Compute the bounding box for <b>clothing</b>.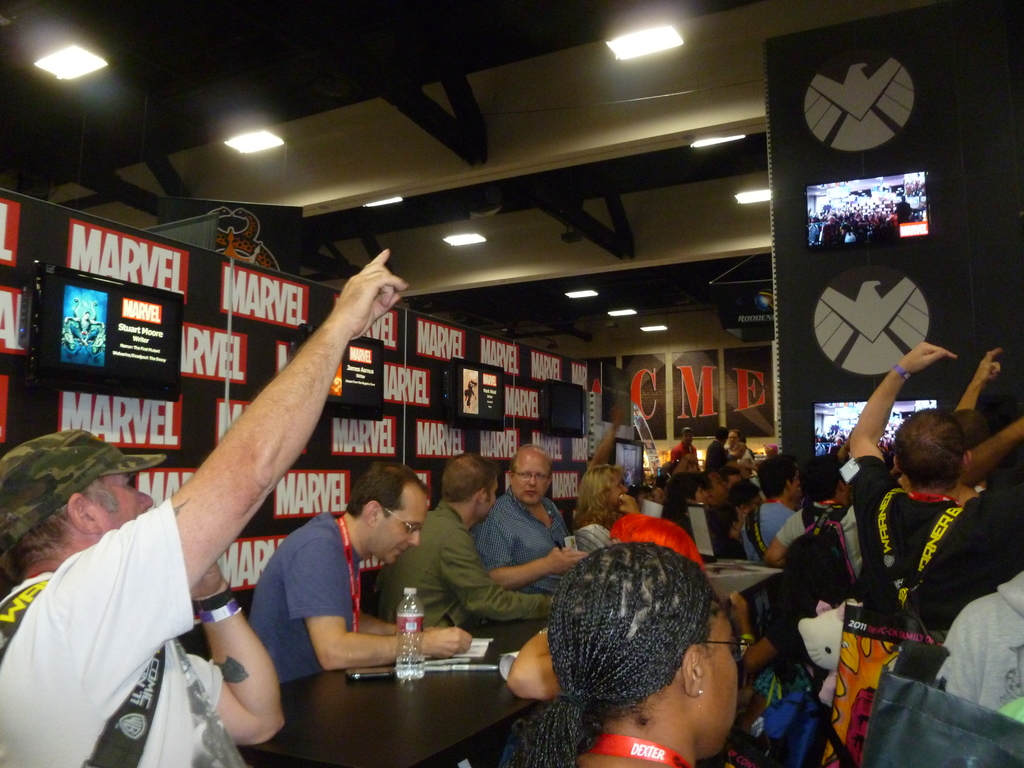
(left=757, top=509, right=804, bottom=564).
